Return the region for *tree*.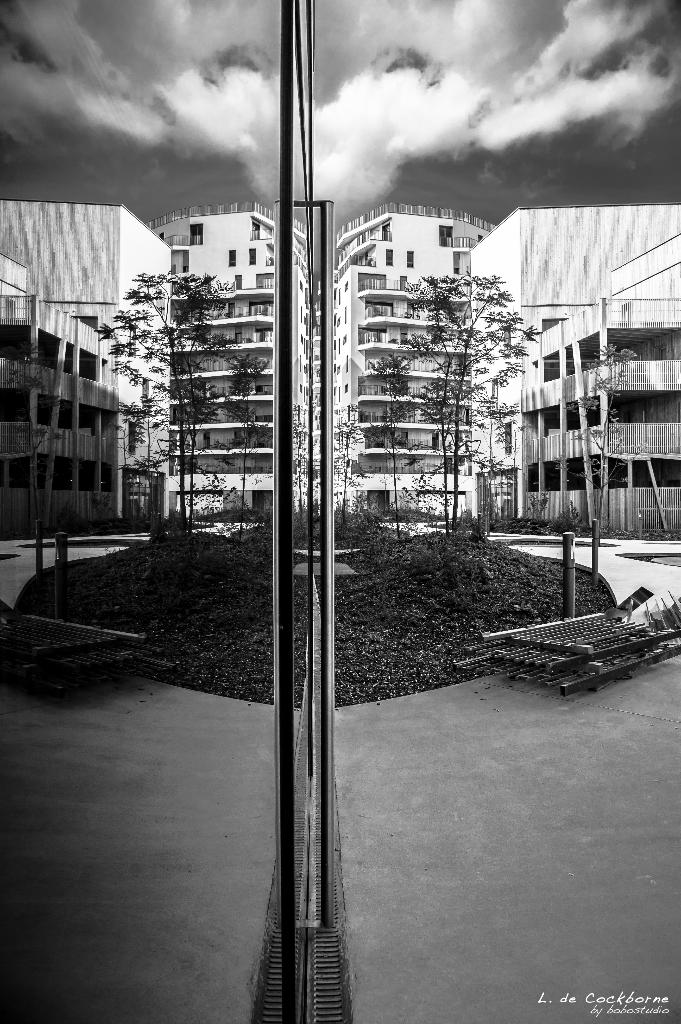
{"left": 289, "top": 396, "right": 312, "bottom": 539}.
